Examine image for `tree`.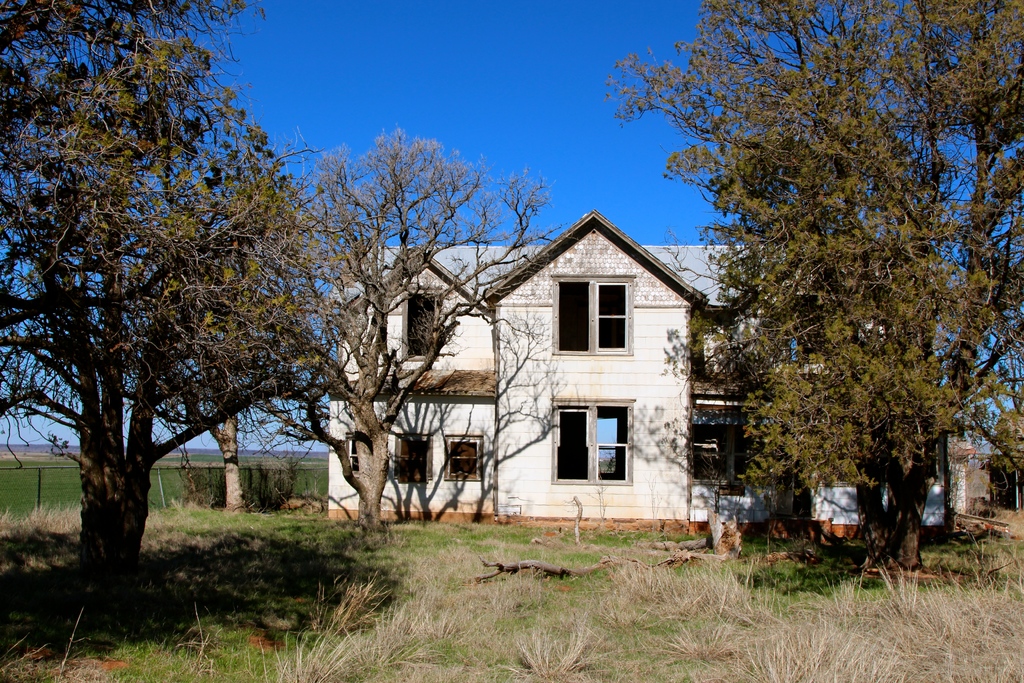
Examination result: BBox(597, 0, 1023, 582).
